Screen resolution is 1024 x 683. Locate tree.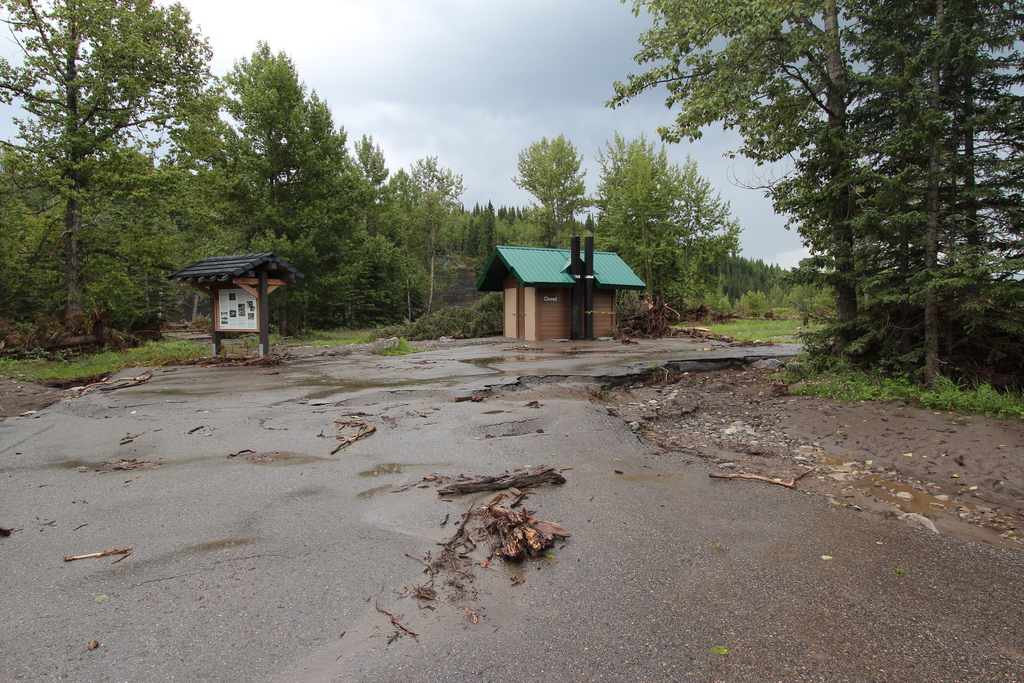
x1=605 y1=0 x2=869 y2=375.
